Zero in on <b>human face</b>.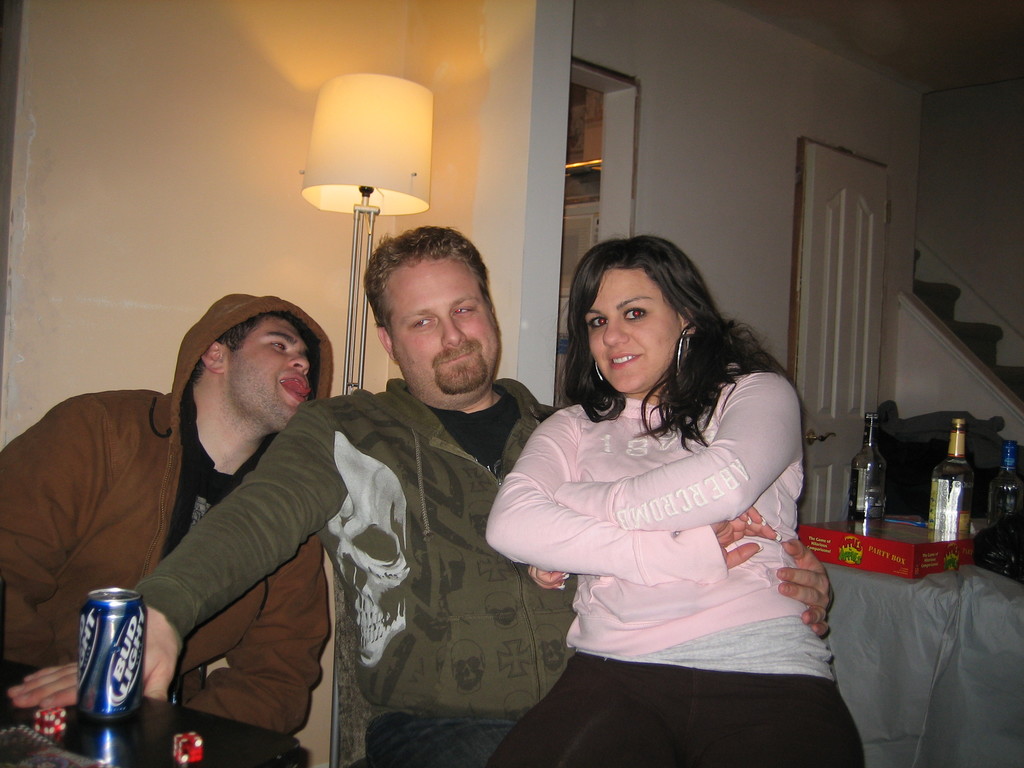
Zeroed in: bbox(582, 268, 684, 393).
